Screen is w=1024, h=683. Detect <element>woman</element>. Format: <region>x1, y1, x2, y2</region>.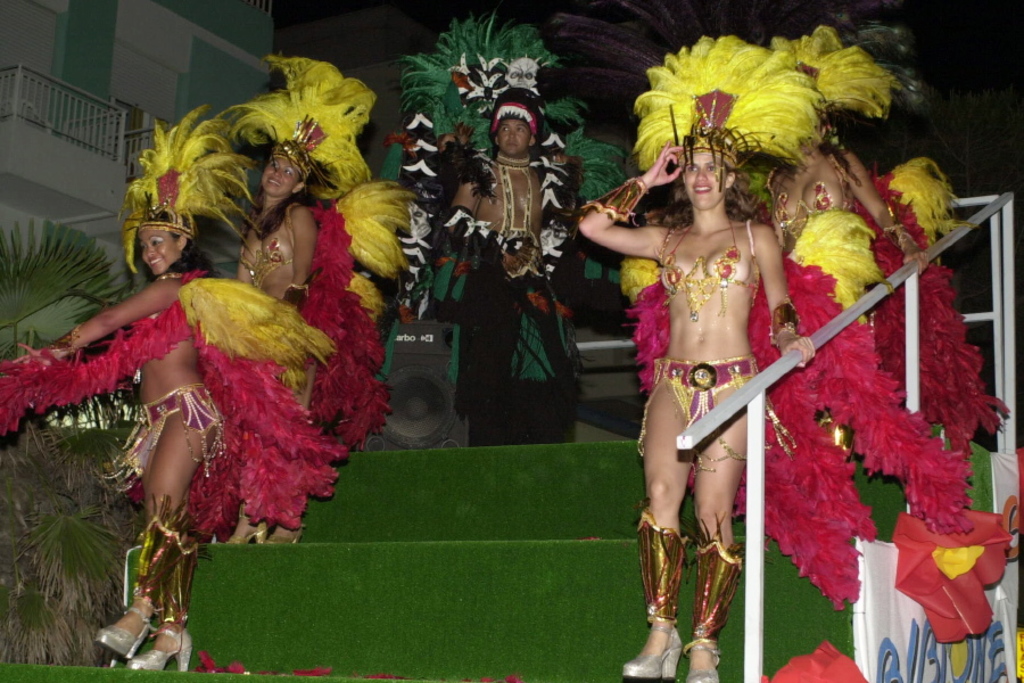
<region>0, 104, 339, 676</region>.
